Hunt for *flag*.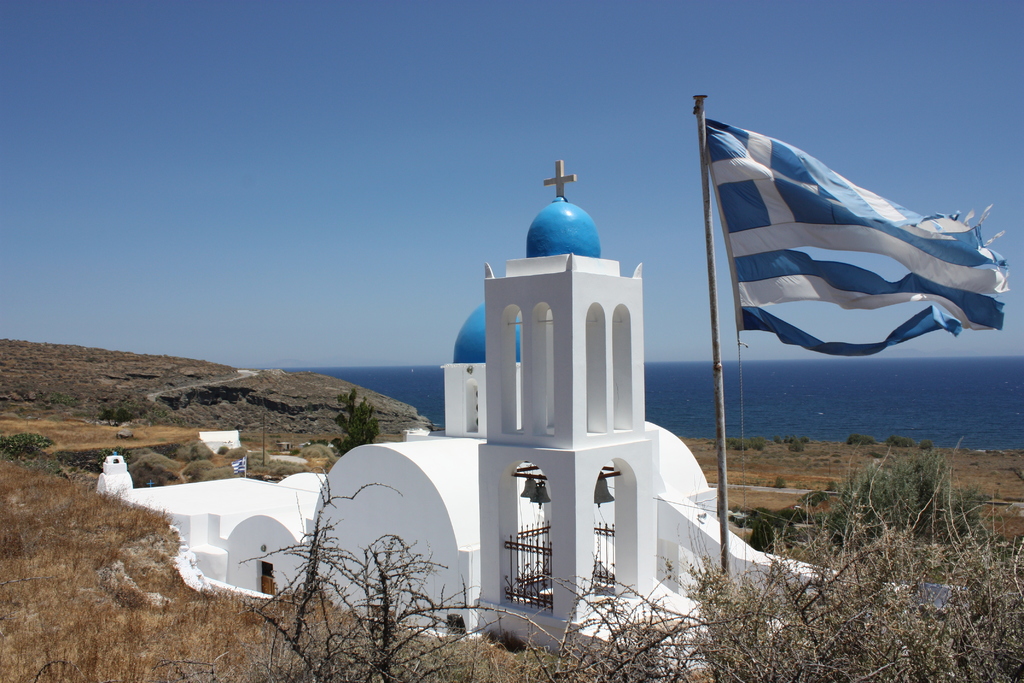
Hunted down at region(689, 157, 968, 366).
